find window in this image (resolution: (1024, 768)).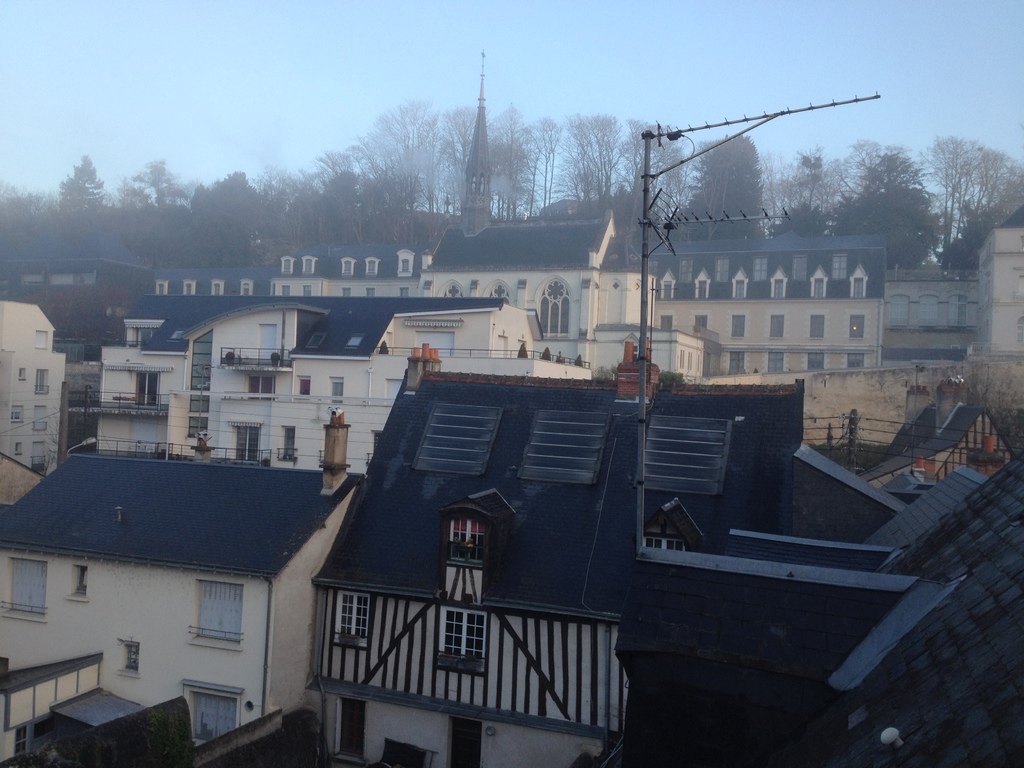
bbox(429, 609, 488, 675).
